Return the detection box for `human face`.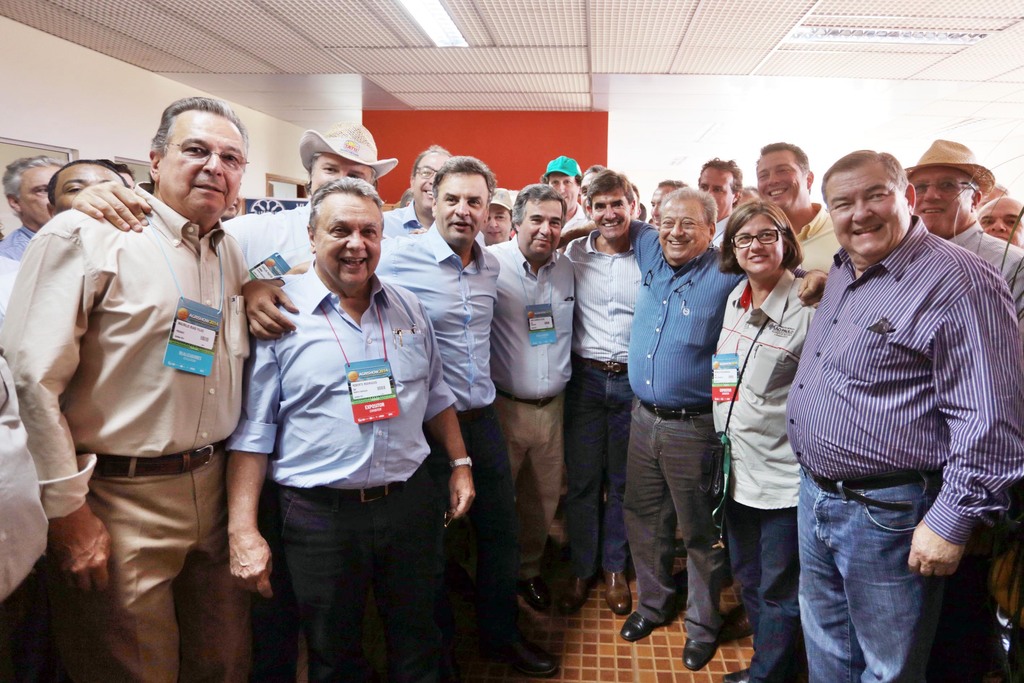
rect(222, 193, 239, 218).
